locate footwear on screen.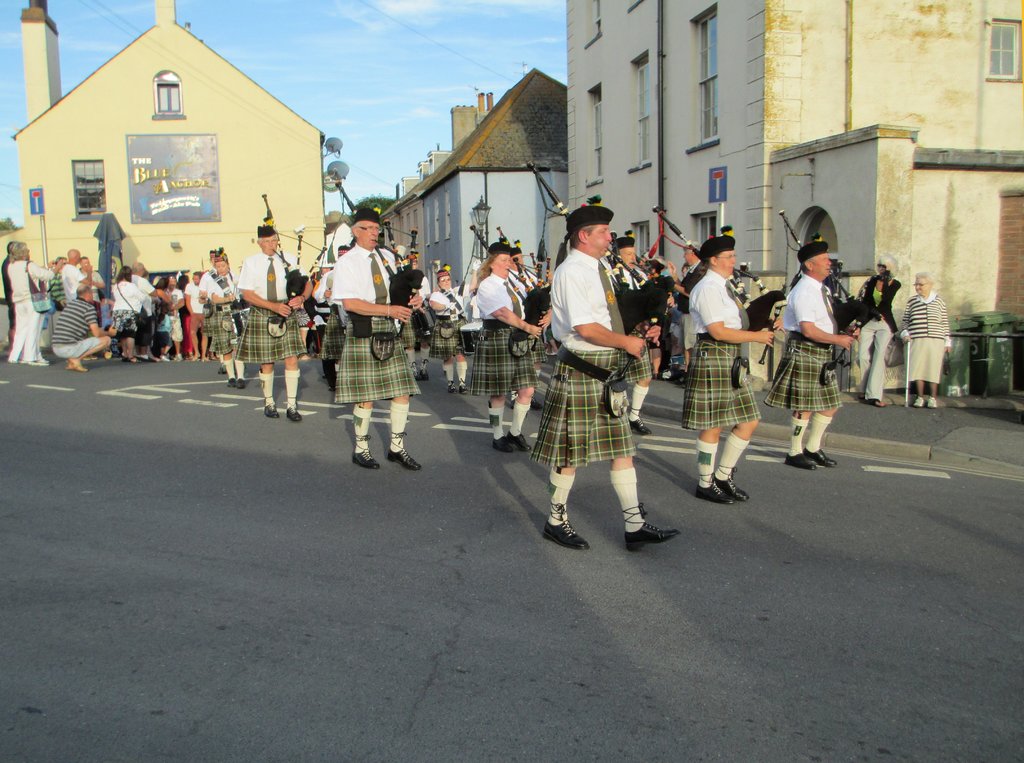
On screen at left=412, top=375, right=421, bottom=384.
